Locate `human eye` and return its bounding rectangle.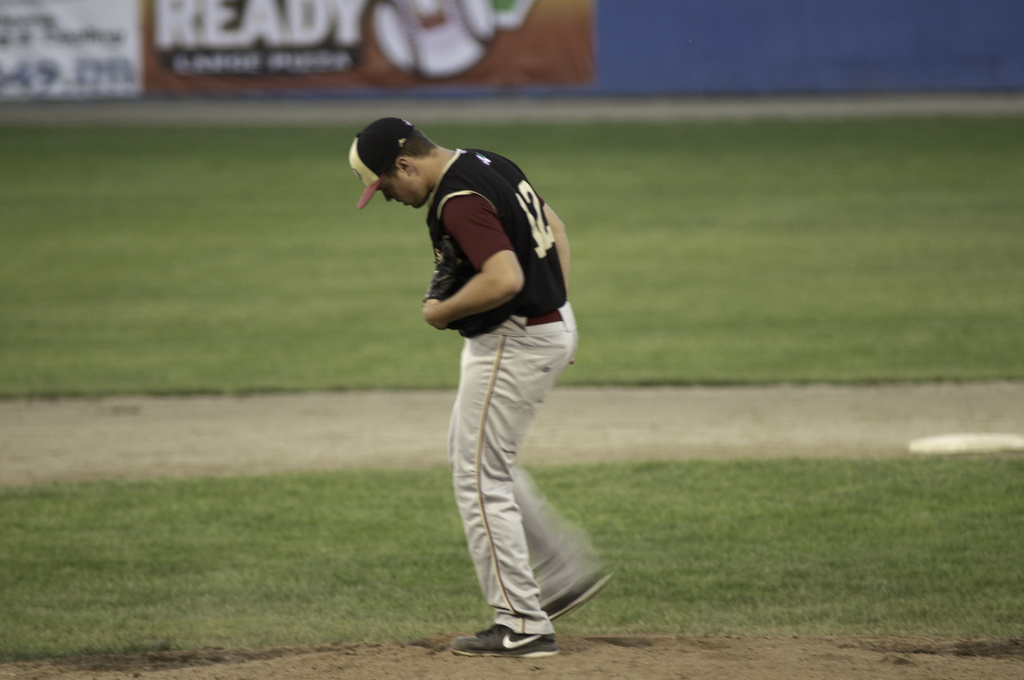
bbox=[379, 185, 391, 193].
